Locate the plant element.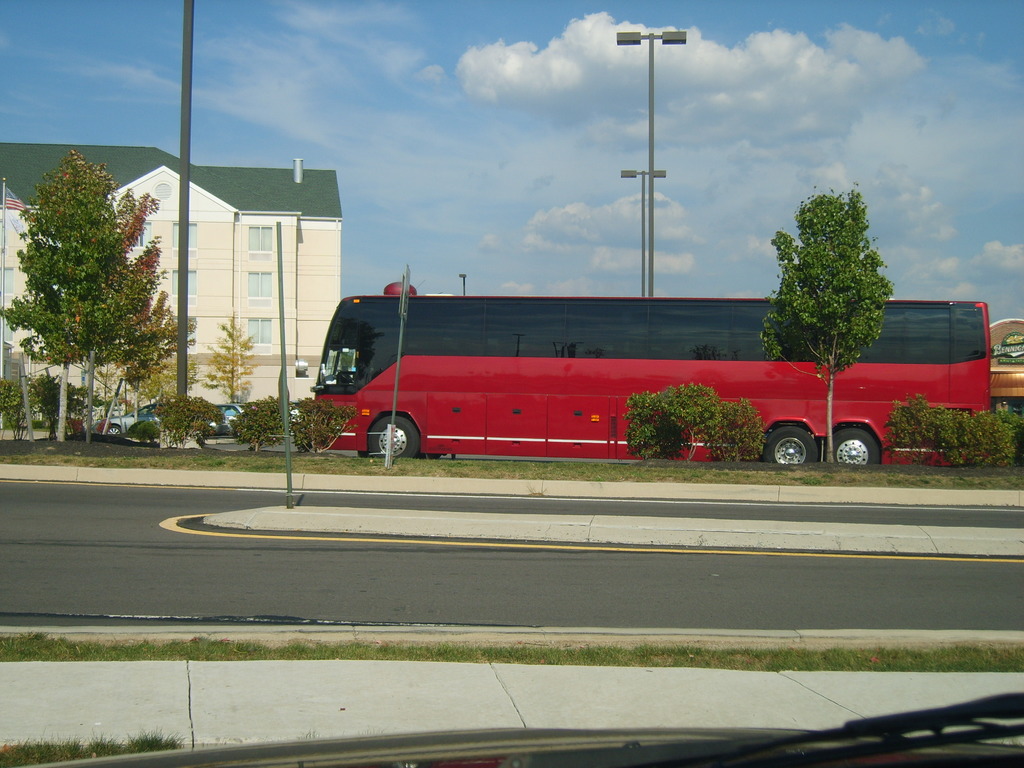
Element bbox: rect(26, 369, 76, 435).
